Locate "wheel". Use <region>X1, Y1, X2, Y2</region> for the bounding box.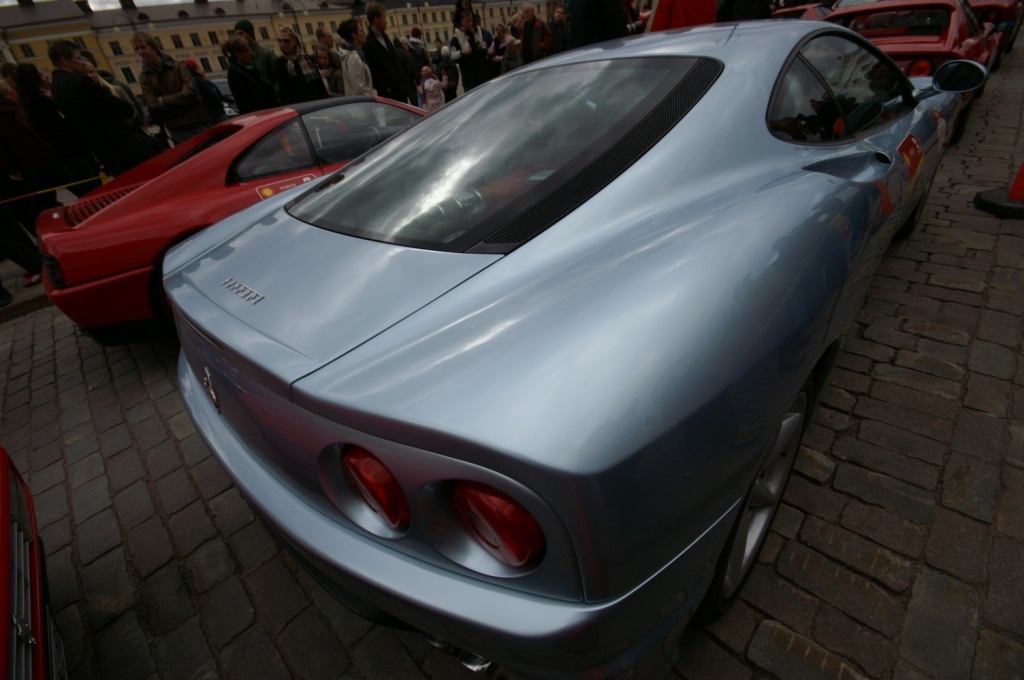
<region>701, 377, 819, 626</region>.
